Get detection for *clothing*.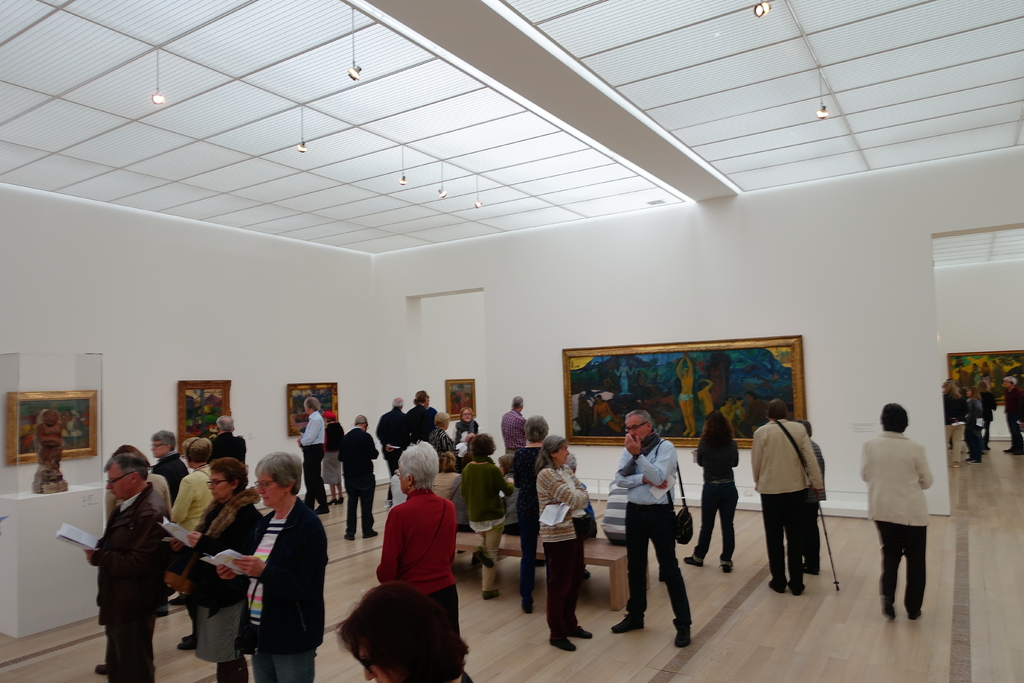
Detection: locate(865, 431, 936, 628).
